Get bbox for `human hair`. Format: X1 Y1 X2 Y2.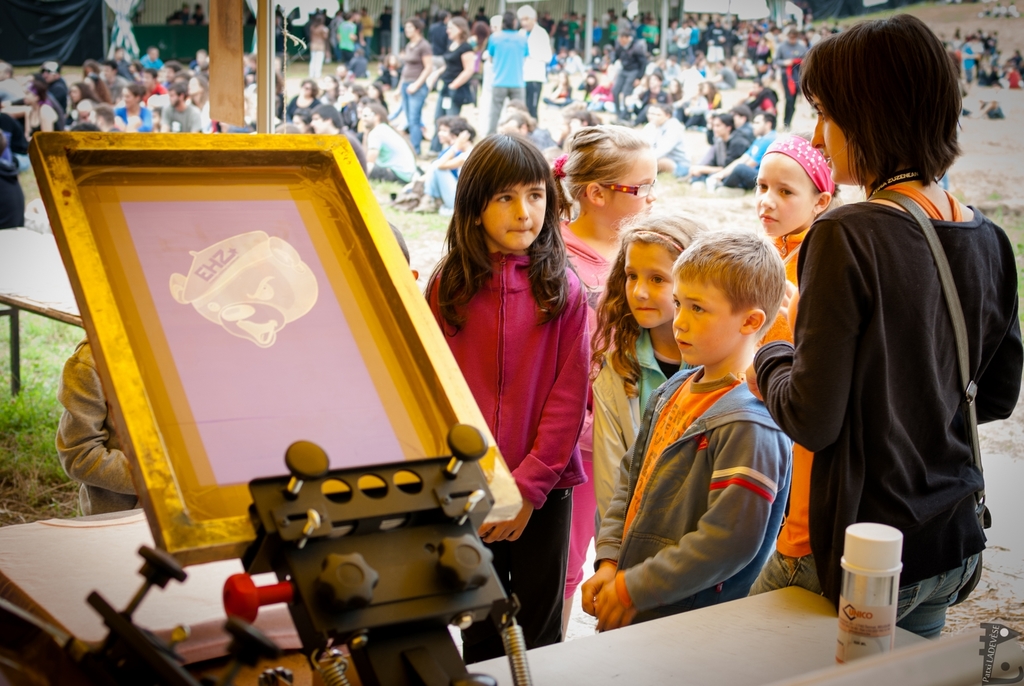
668 227 786 343.
